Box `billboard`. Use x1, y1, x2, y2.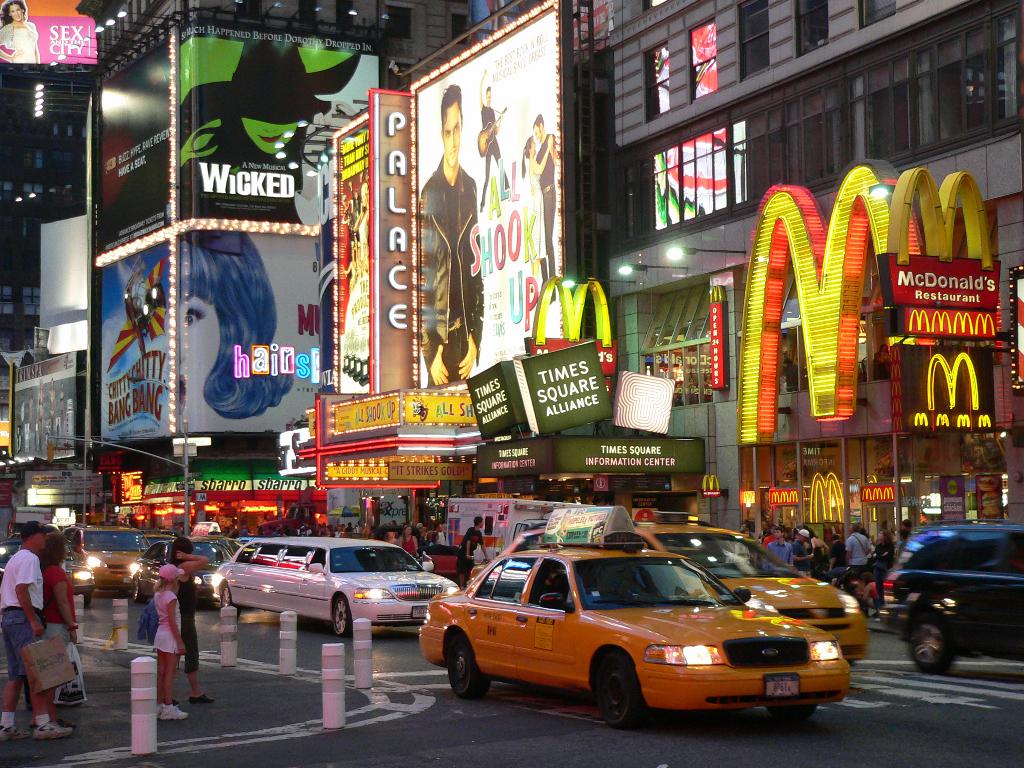
337, 125, 374, 389.
